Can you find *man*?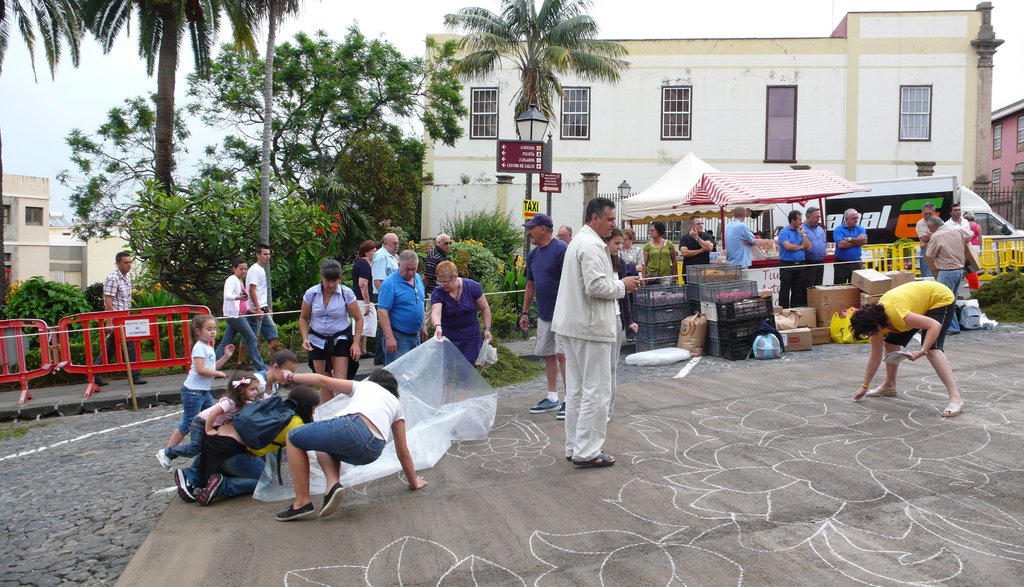
Yes, bounding box: <bbox>680, 210, 715, 284</bbox>.
